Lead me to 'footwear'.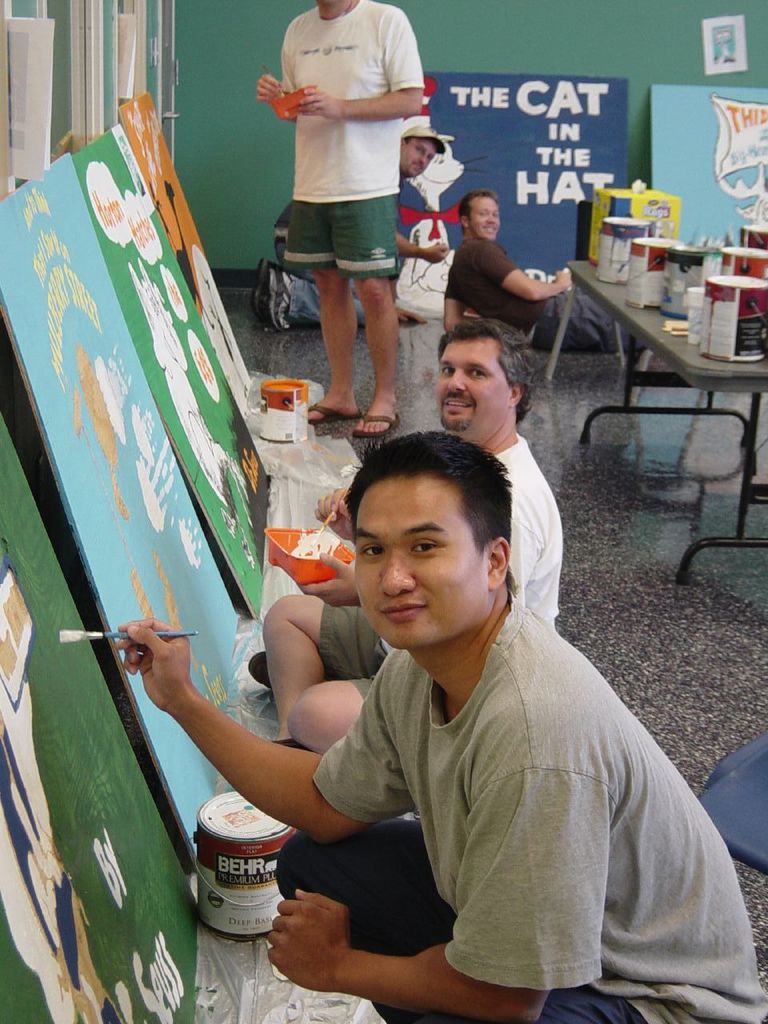
Lead to 250,254,288,328.
